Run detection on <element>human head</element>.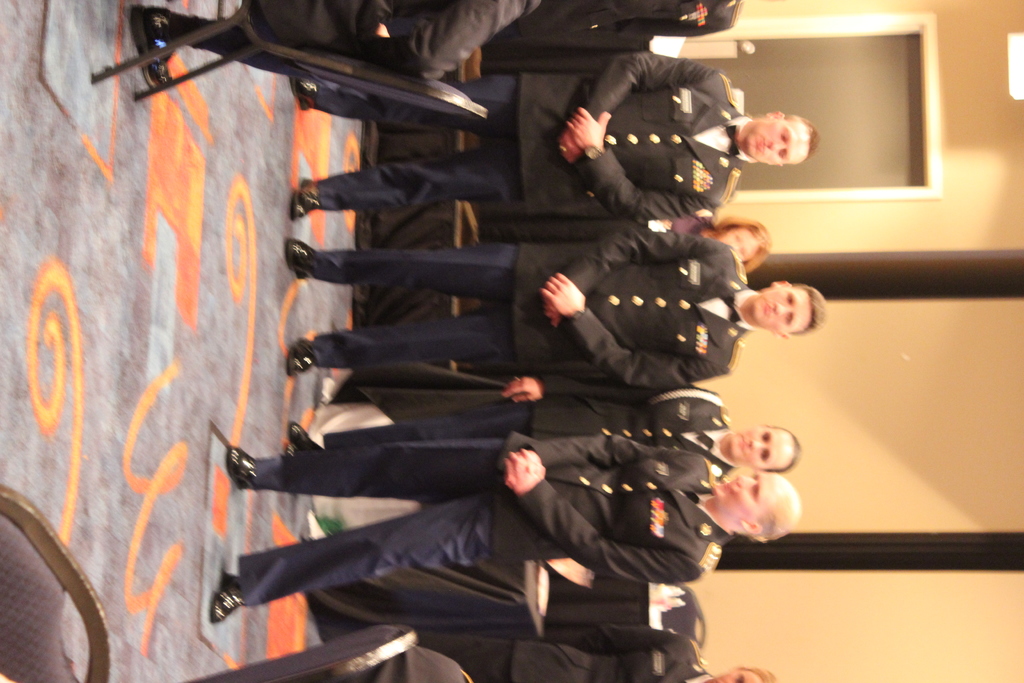
Result: [x1=751, y1=263, x2=835, y2=337].
